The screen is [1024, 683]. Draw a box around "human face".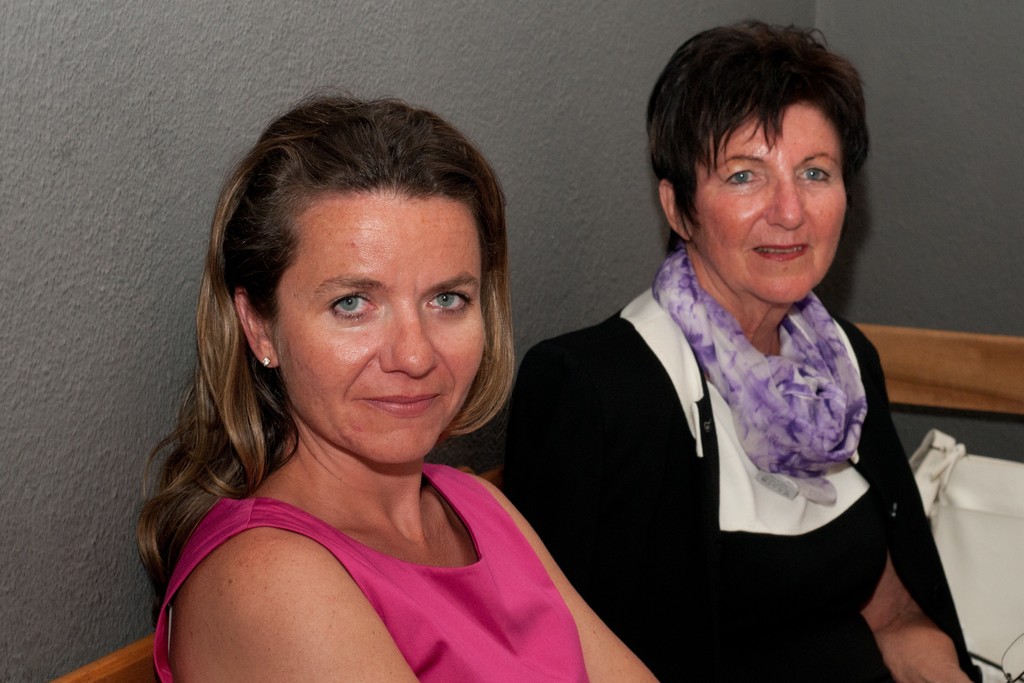
<box>698,100,847,309</box>.
